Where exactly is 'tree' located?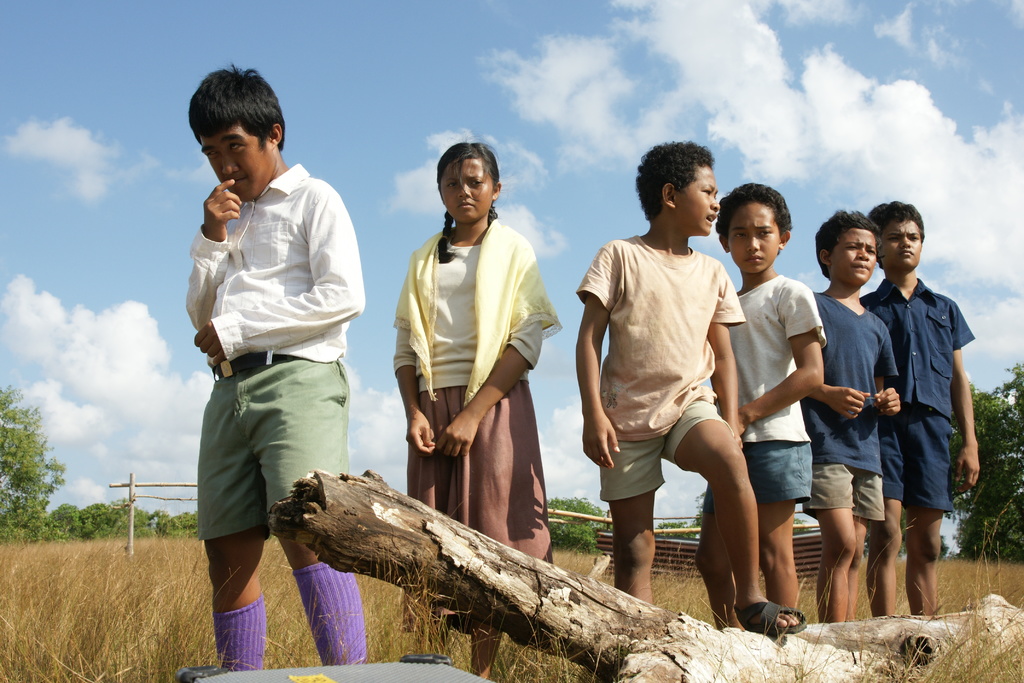
Its bounding box is locate(653, 515, 710, 550).
